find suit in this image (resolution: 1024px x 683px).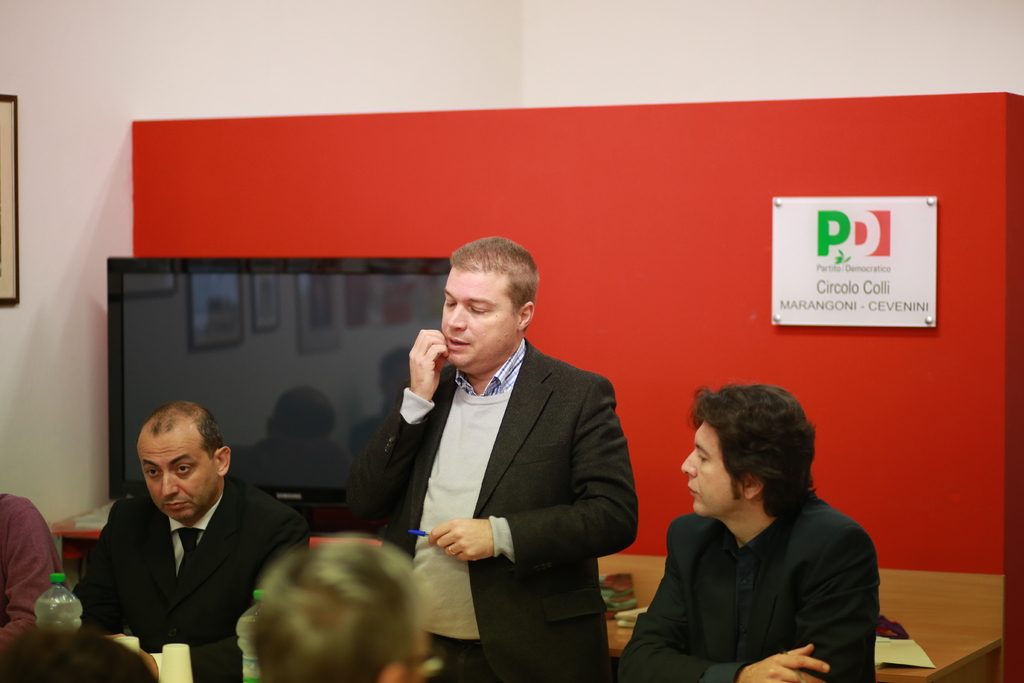
x1=65, y1=487, x2=300, y2=682.
